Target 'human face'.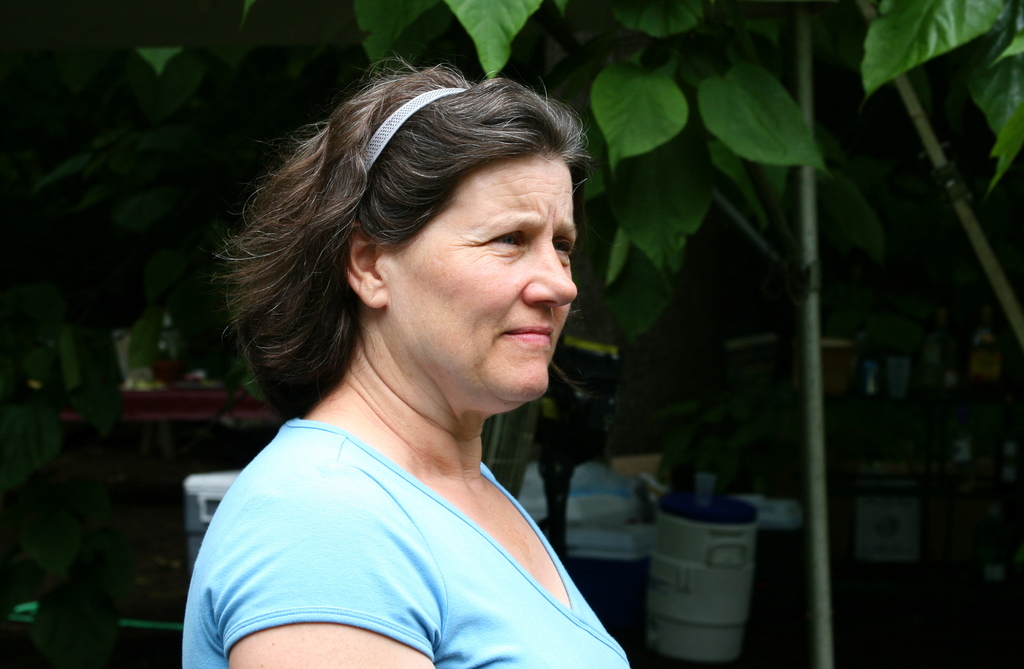
Target region: bbox(359, 145, 579, 400).
